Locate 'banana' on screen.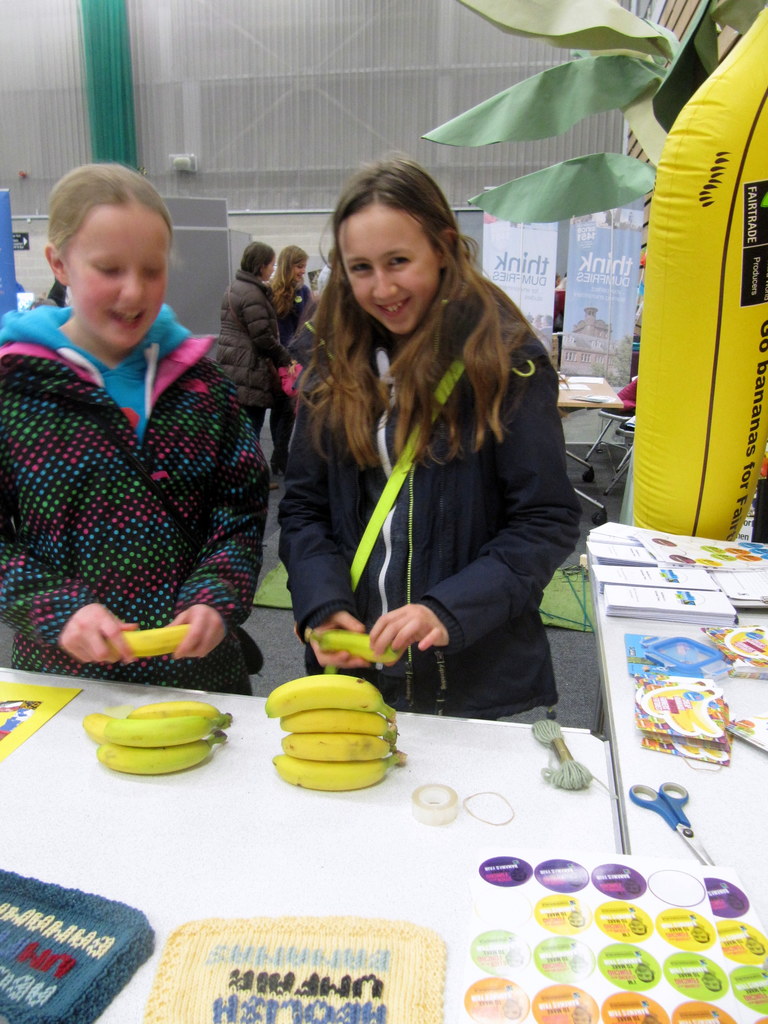
On screen at bbox(84, 713, 107, 743).
